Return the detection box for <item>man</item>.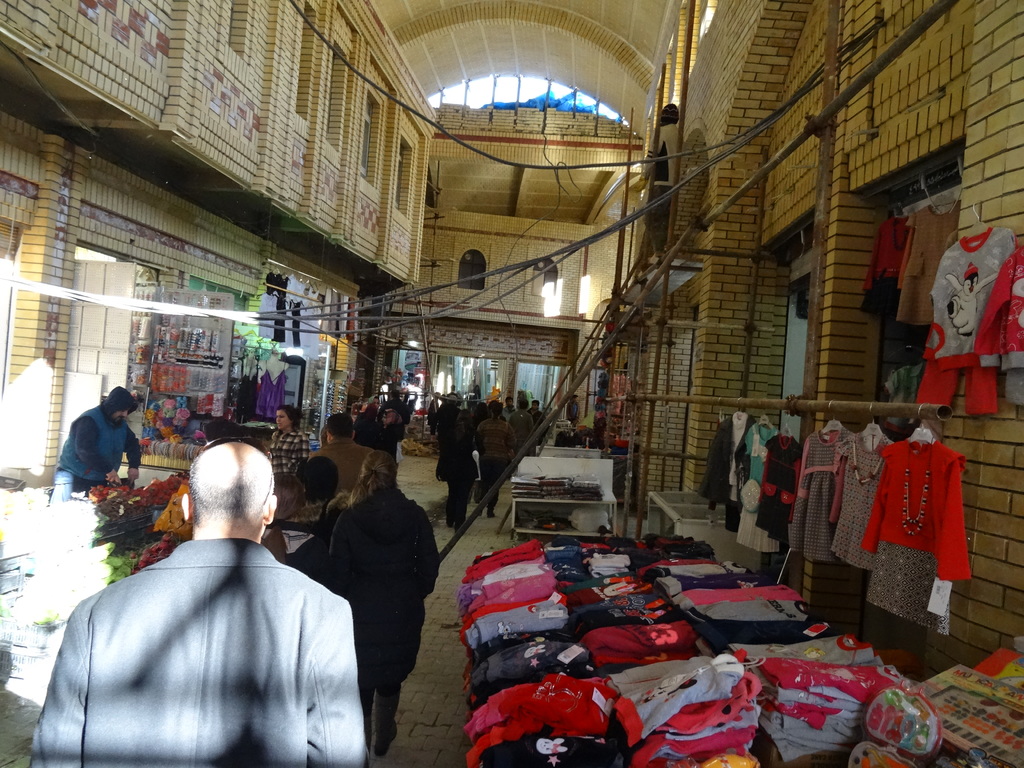
locate(532, 403, 547, 452).
